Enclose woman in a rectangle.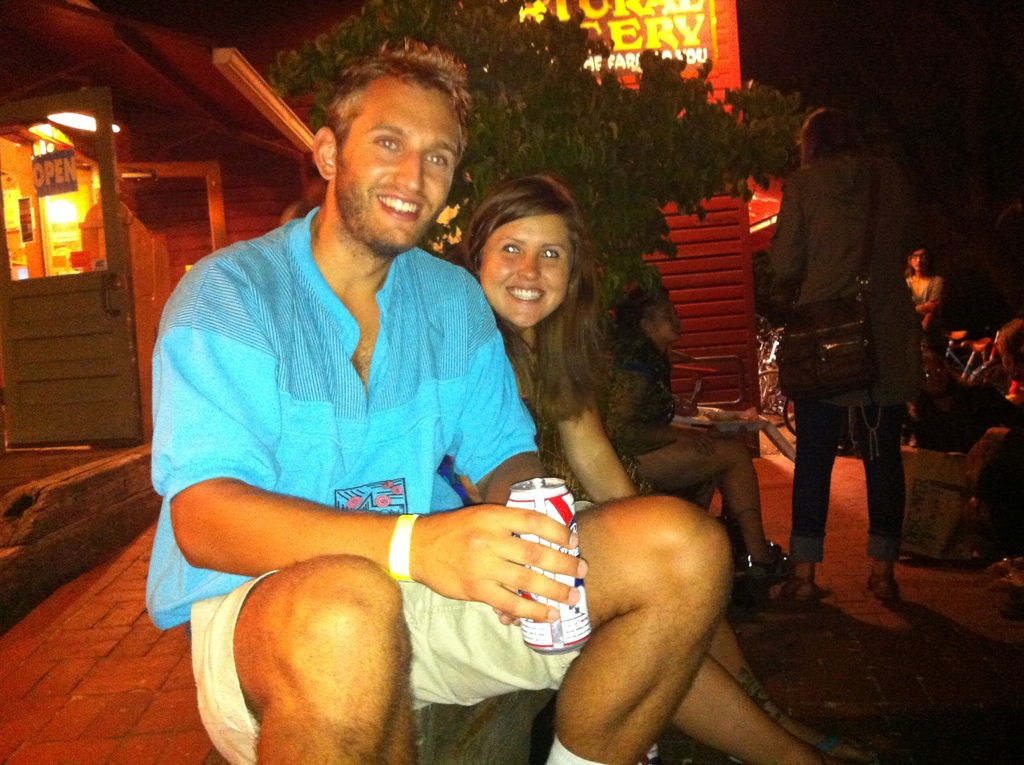
(417,177,890,764).
